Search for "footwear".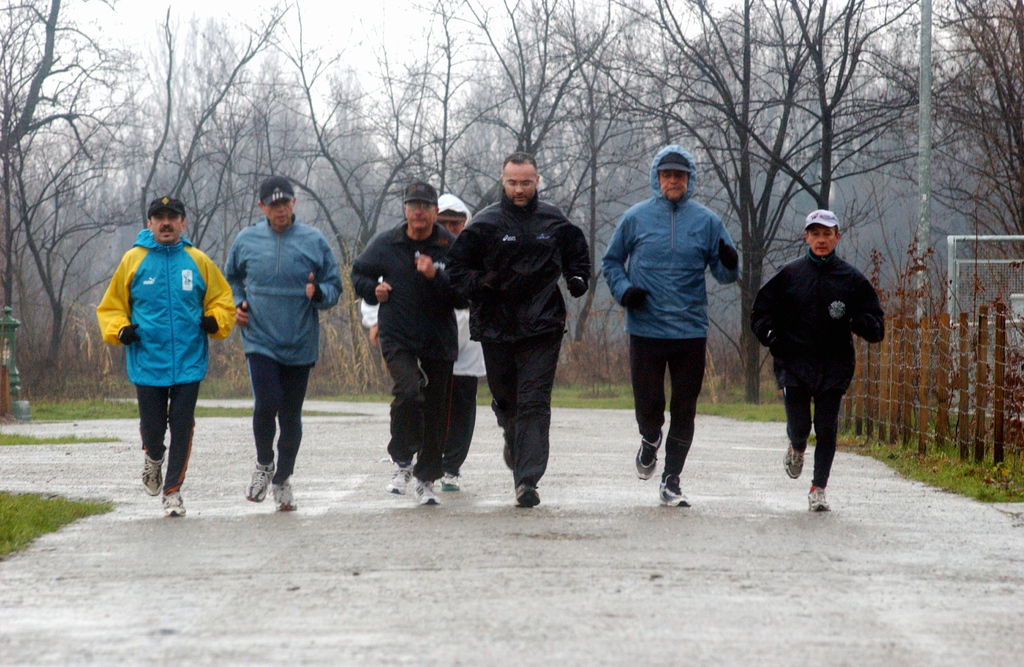
Found at (x1=784, y1=441, x2=810, y2=480).
